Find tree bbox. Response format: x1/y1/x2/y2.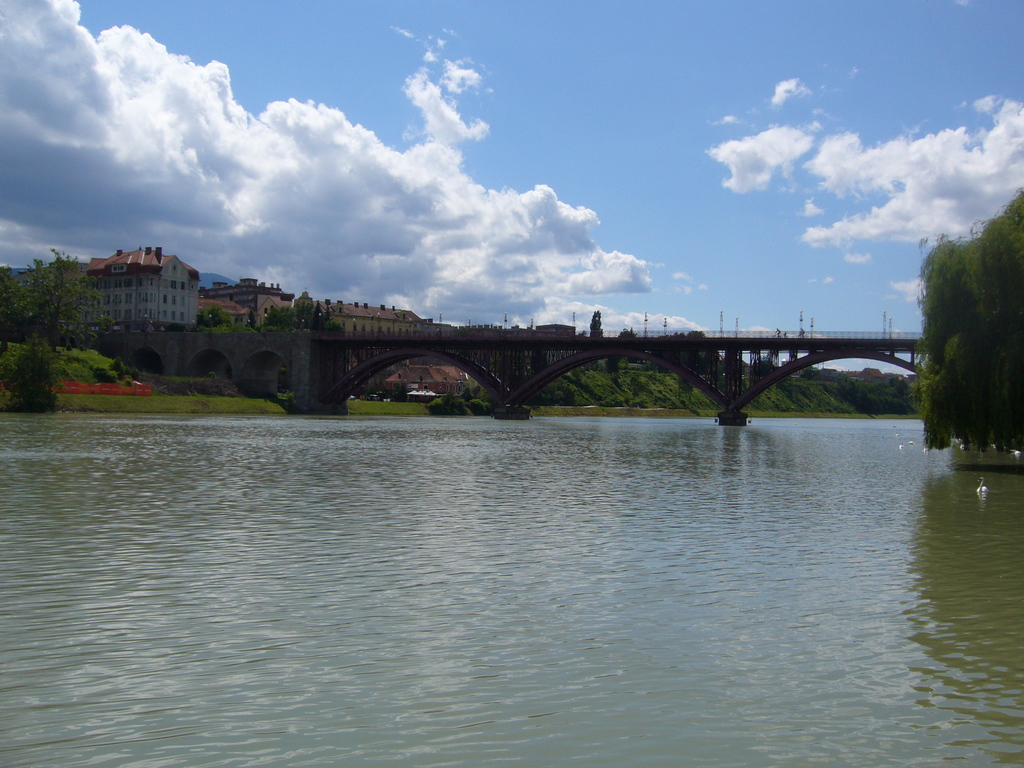
888/374/910/401.
